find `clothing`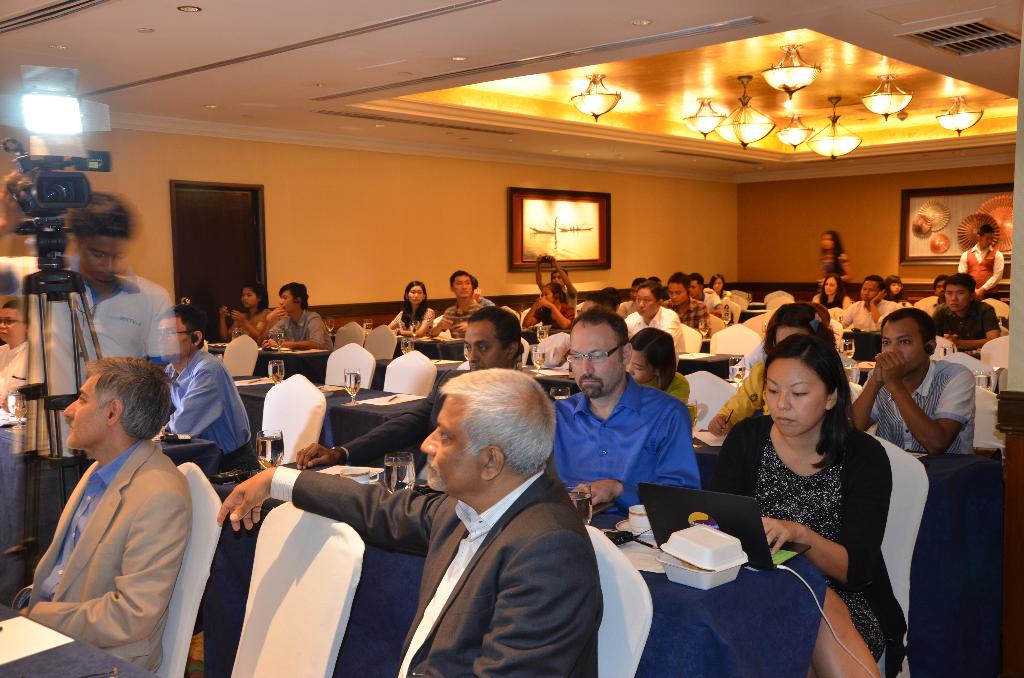
region(534, 305, 573, 326)
